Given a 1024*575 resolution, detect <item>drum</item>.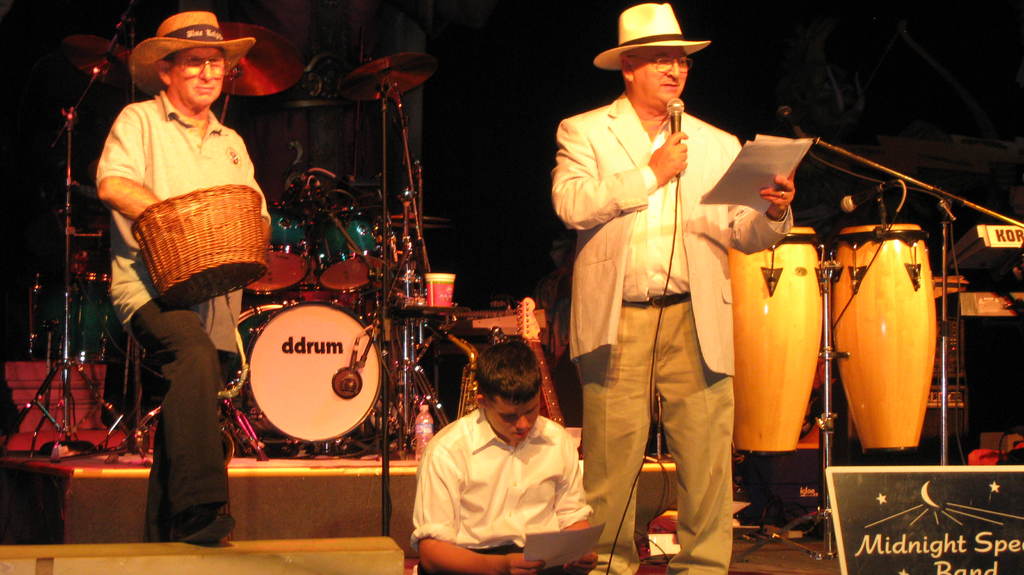
[243,202,310,298].
